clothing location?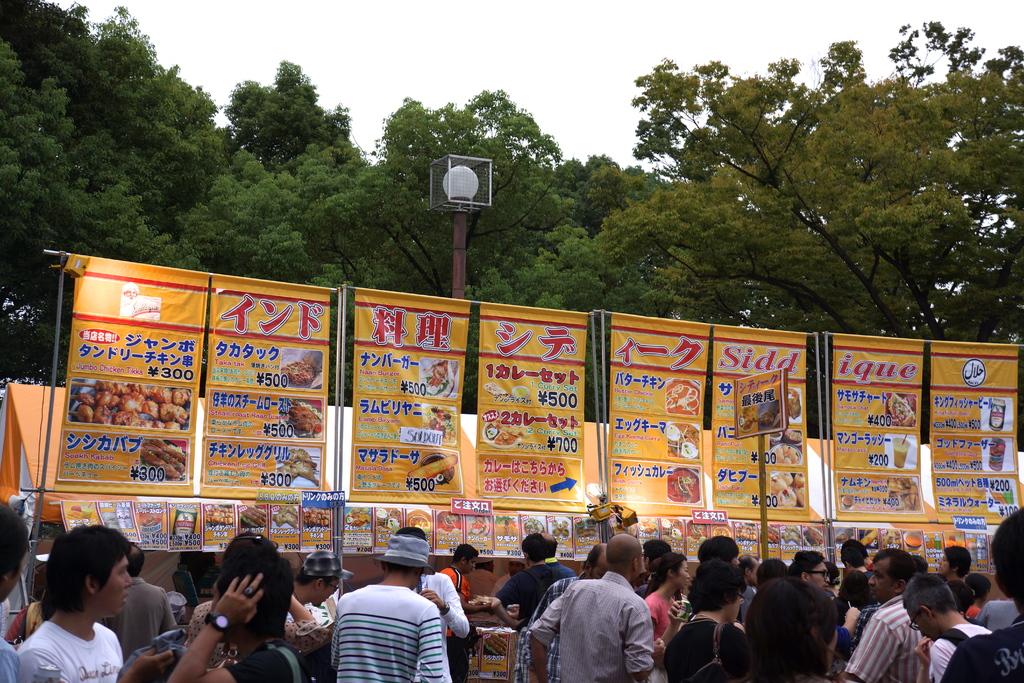
[left=941, top=614, right=1023, bottom=682]
